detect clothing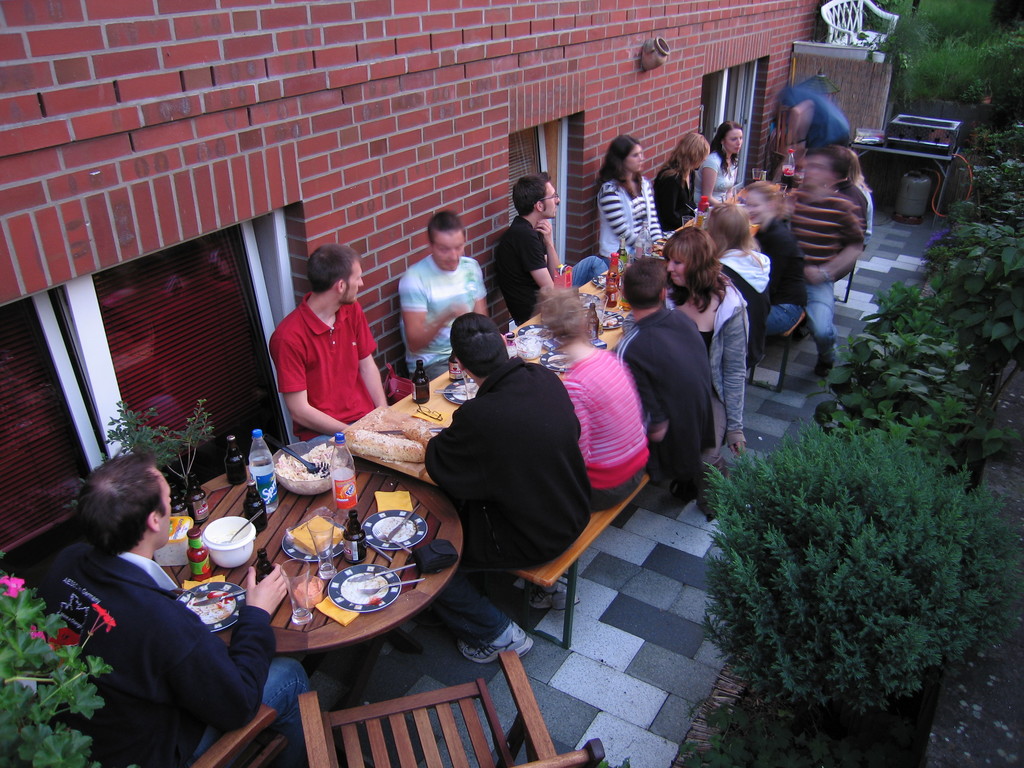
bbox=[714, 246, 774, 351]
